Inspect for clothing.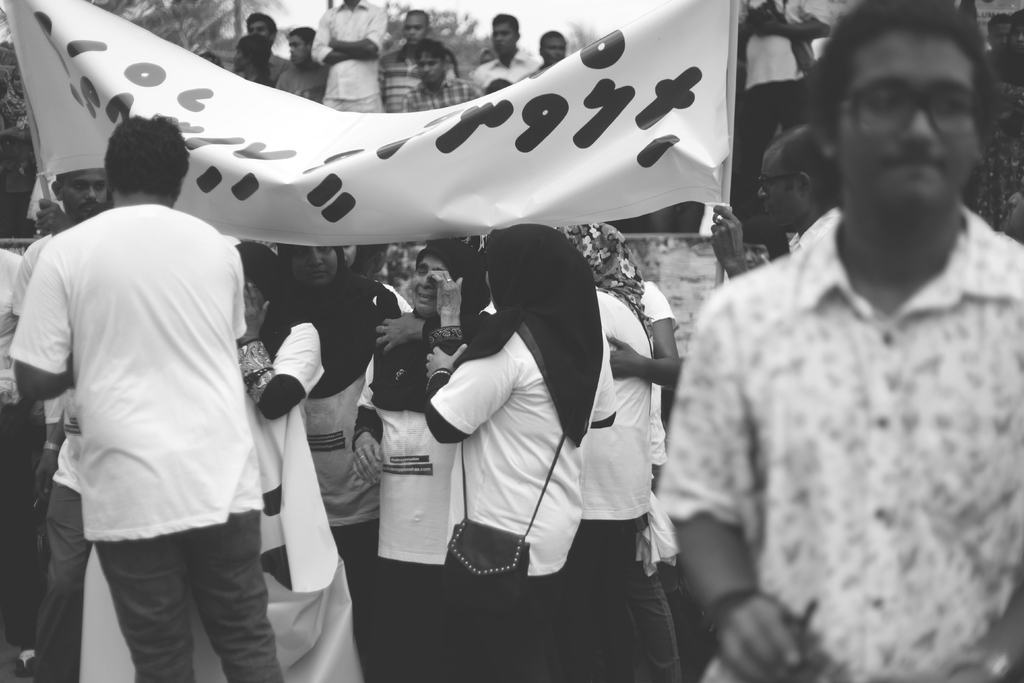
Inspection: box=[626, 279, 675, 682].
